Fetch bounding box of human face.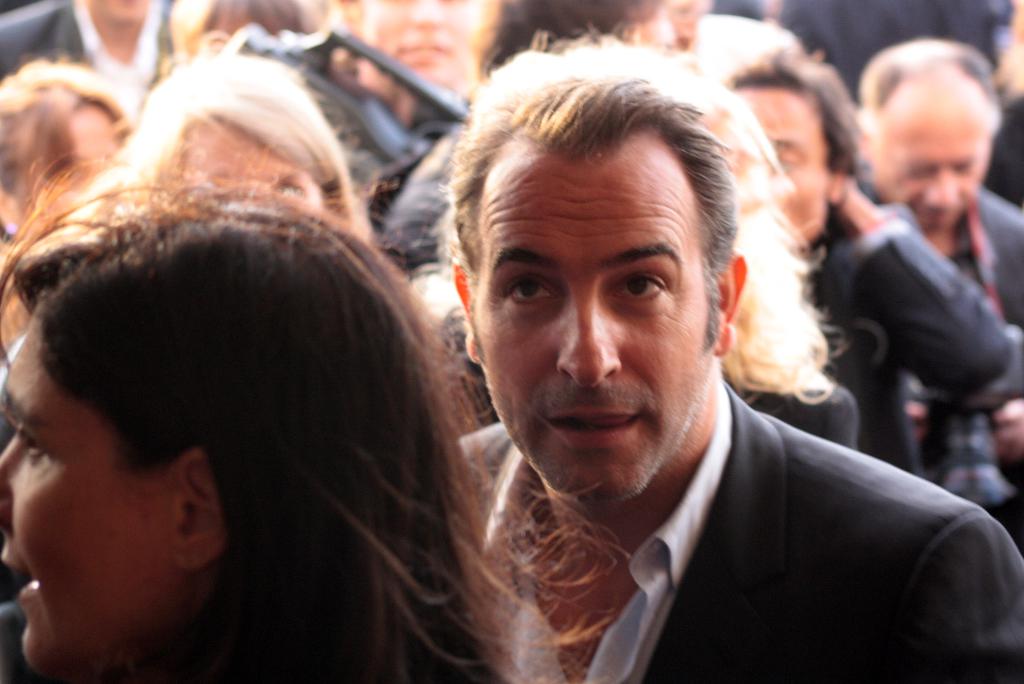
Bbox: pyautogui.locateOnScreen(101, 0, 151, 29).
